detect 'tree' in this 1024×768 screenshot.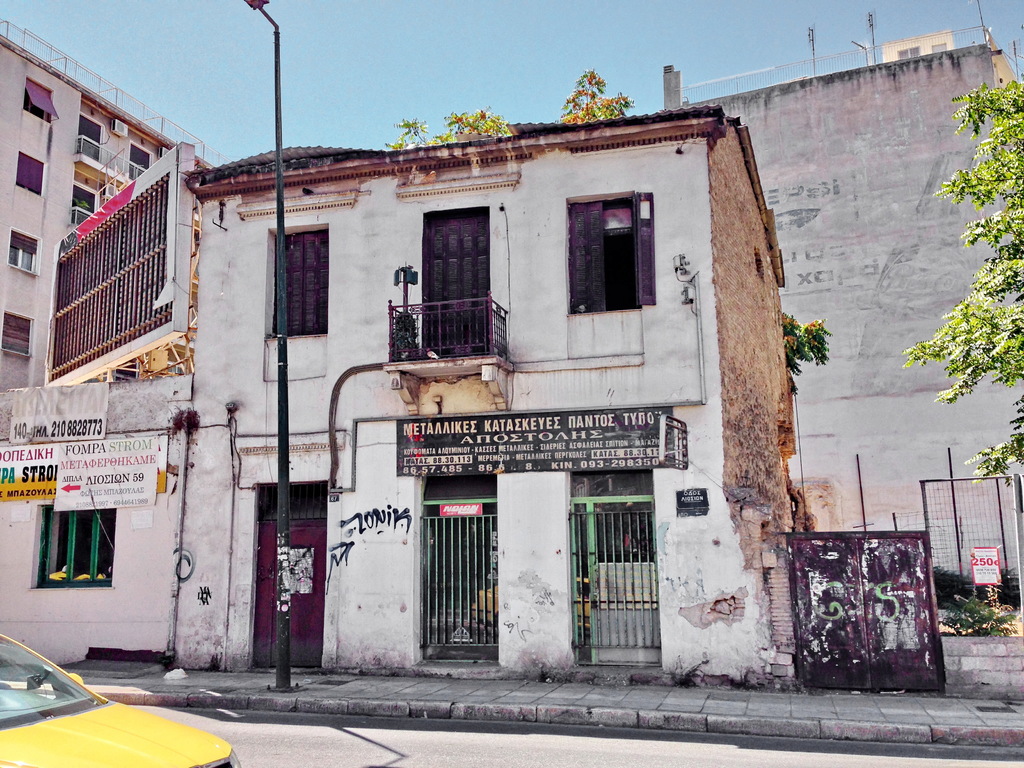
Detection: <box>385,99,506,156</box>.
